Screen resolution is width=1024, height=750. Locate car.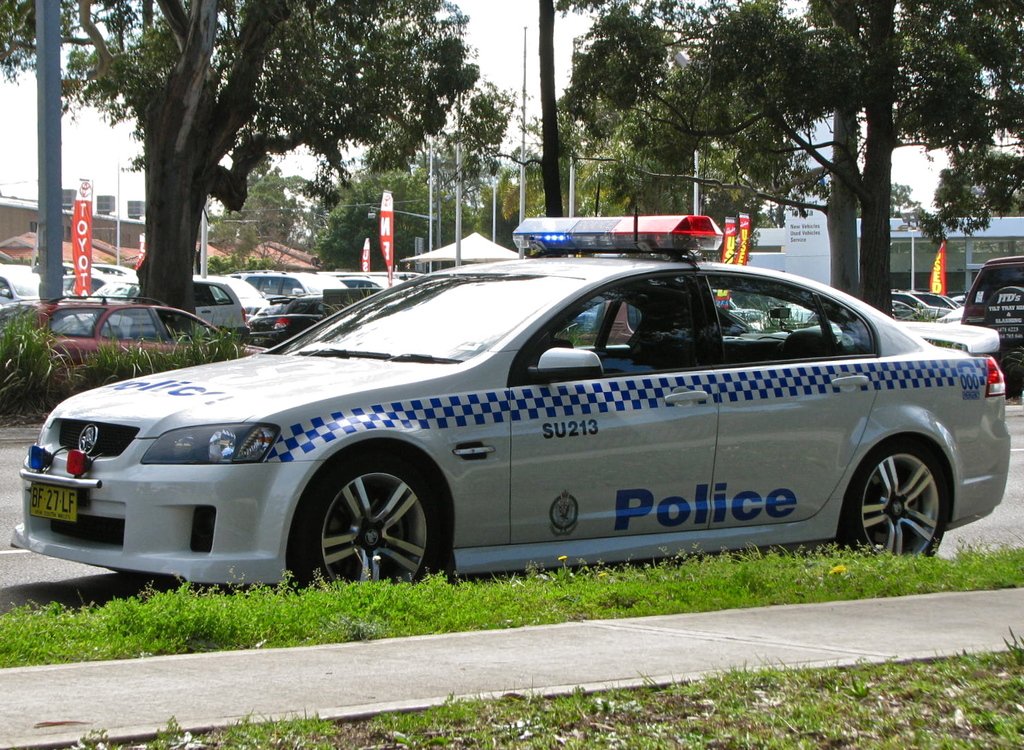
box=[963, 255, 1023, 351].
